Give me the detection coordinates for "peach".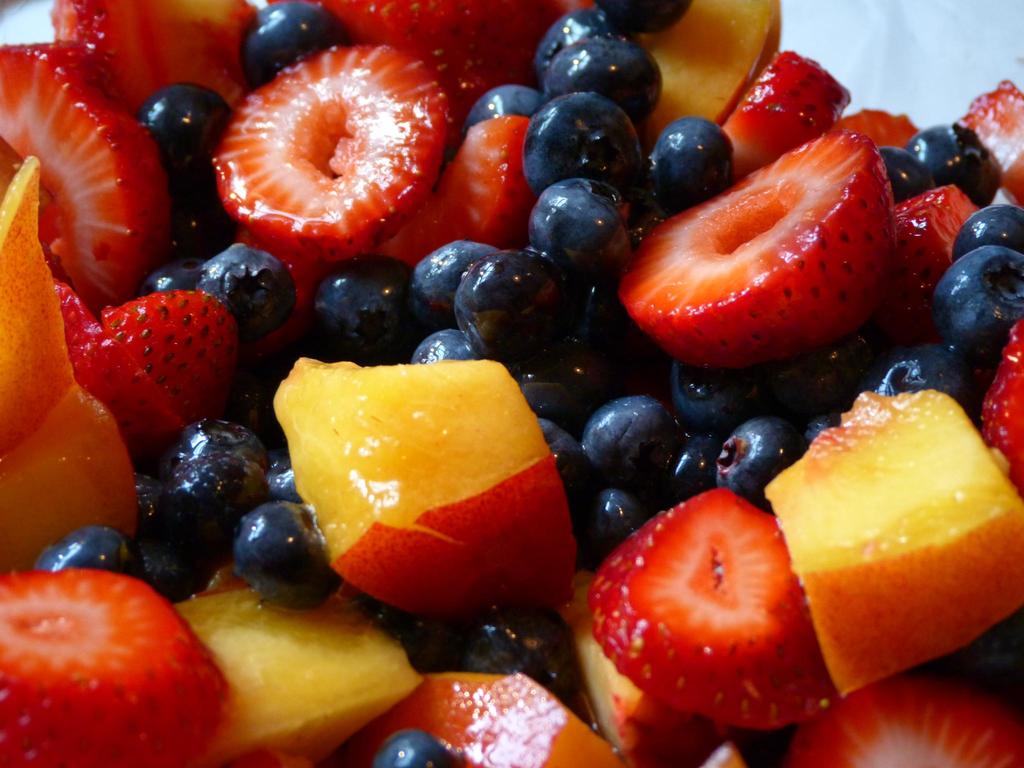
{"x1": 267, "y1": 362, "x2": 575, "y2": 612}.
